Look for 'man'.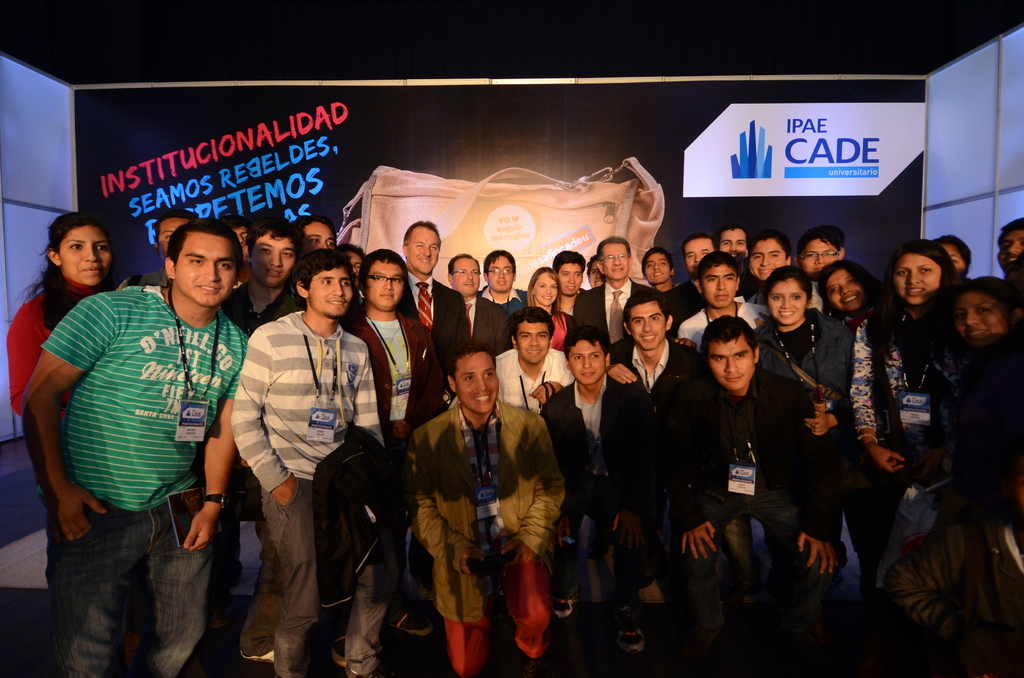
Found: 334/245/369/295.
